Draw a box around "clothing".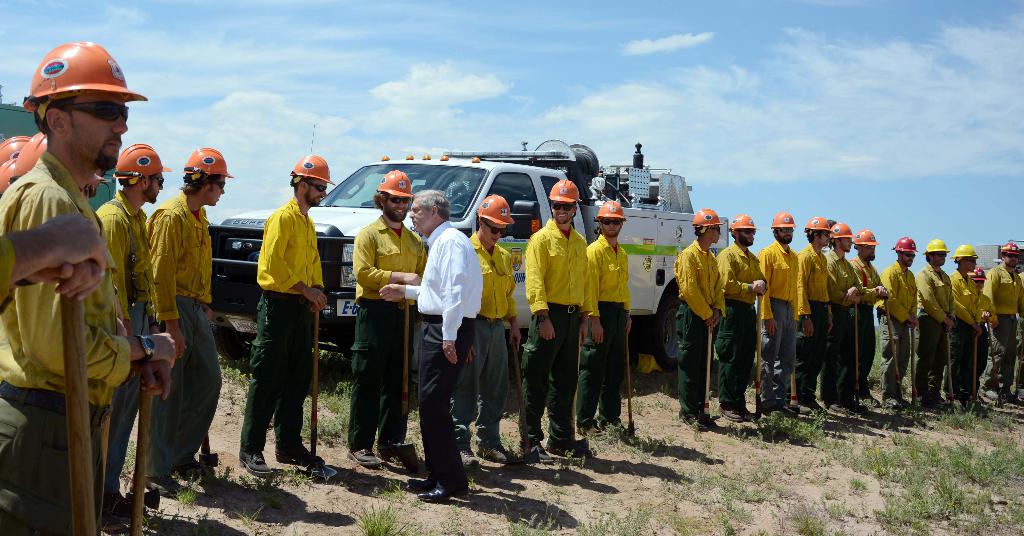
<box>712,239,765,403</box>.
